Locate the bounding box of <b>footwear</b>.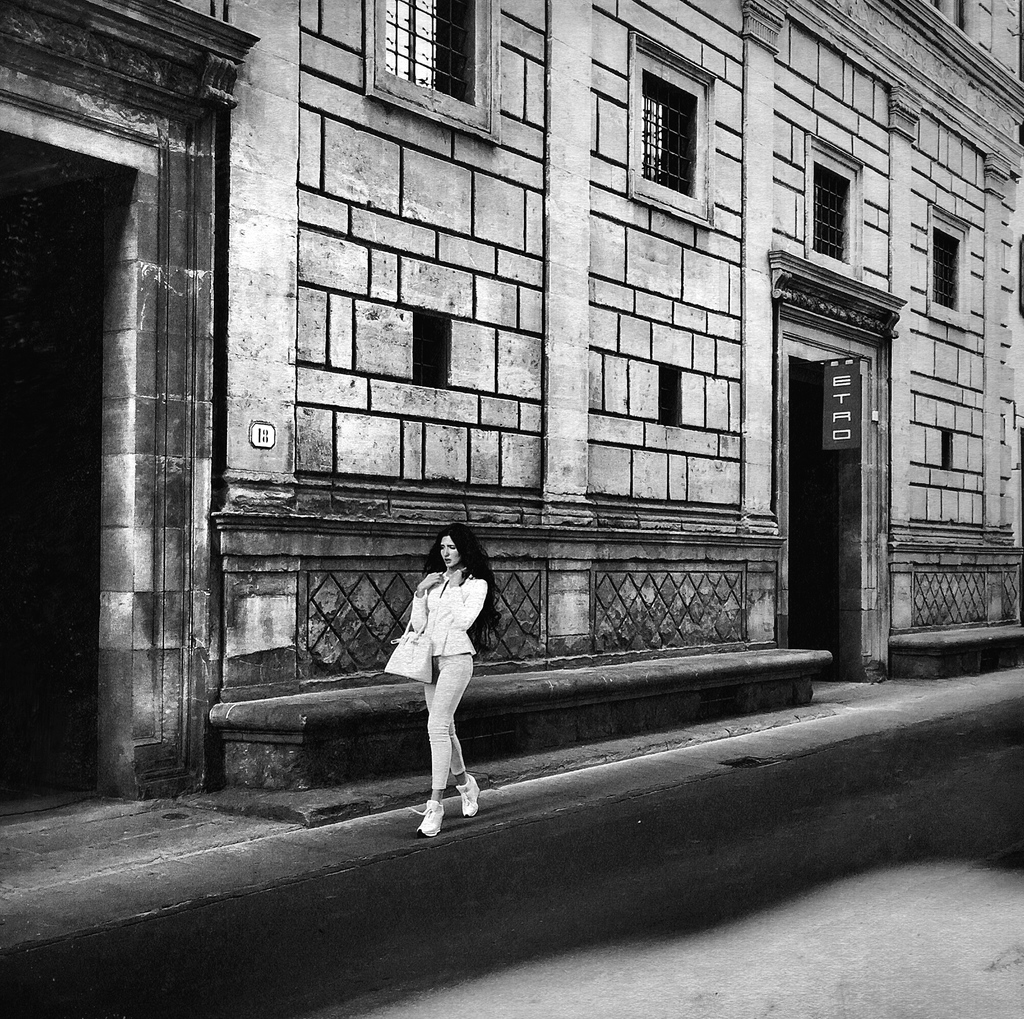
Bounding box: [456, 767, 484, 821].
